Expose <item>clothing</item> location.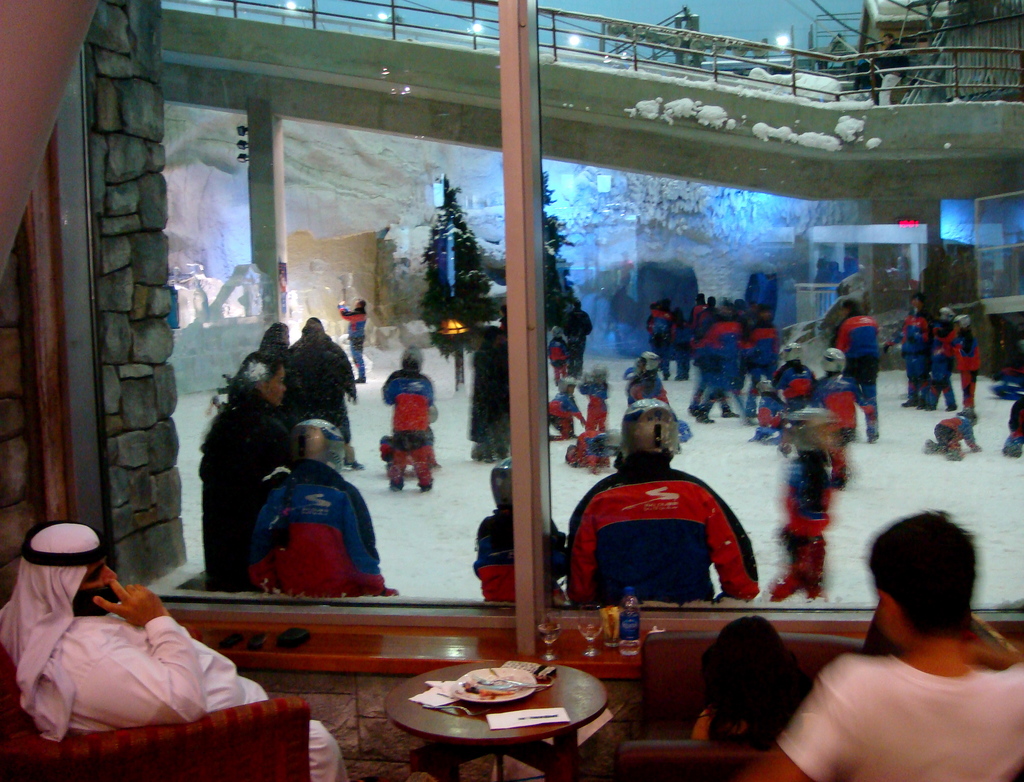
Exposed at box=[564, 467, 755, 605].
